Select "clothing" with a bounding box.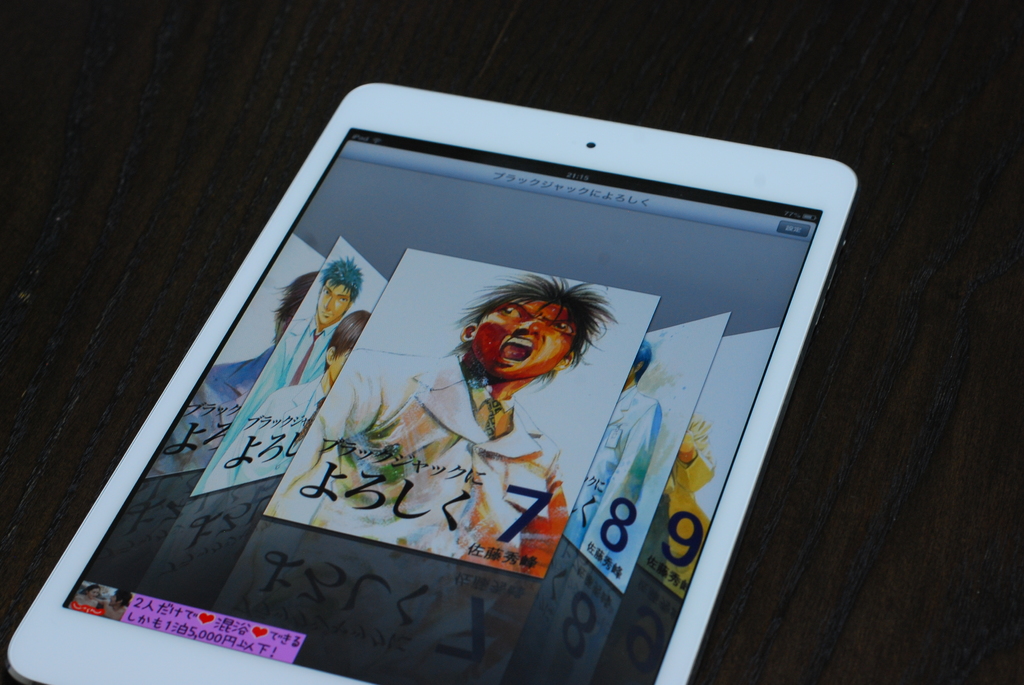
locate(573, 383, 644, 567).
